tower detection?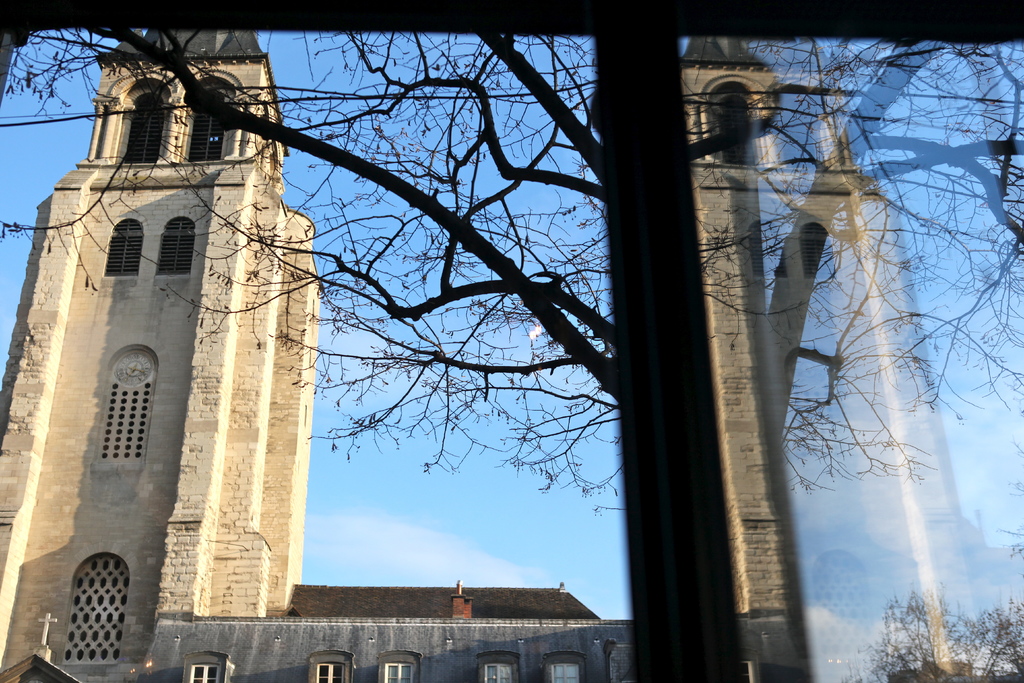
pyautogui.locateOnScreen(0, 0, 1023, 682)
